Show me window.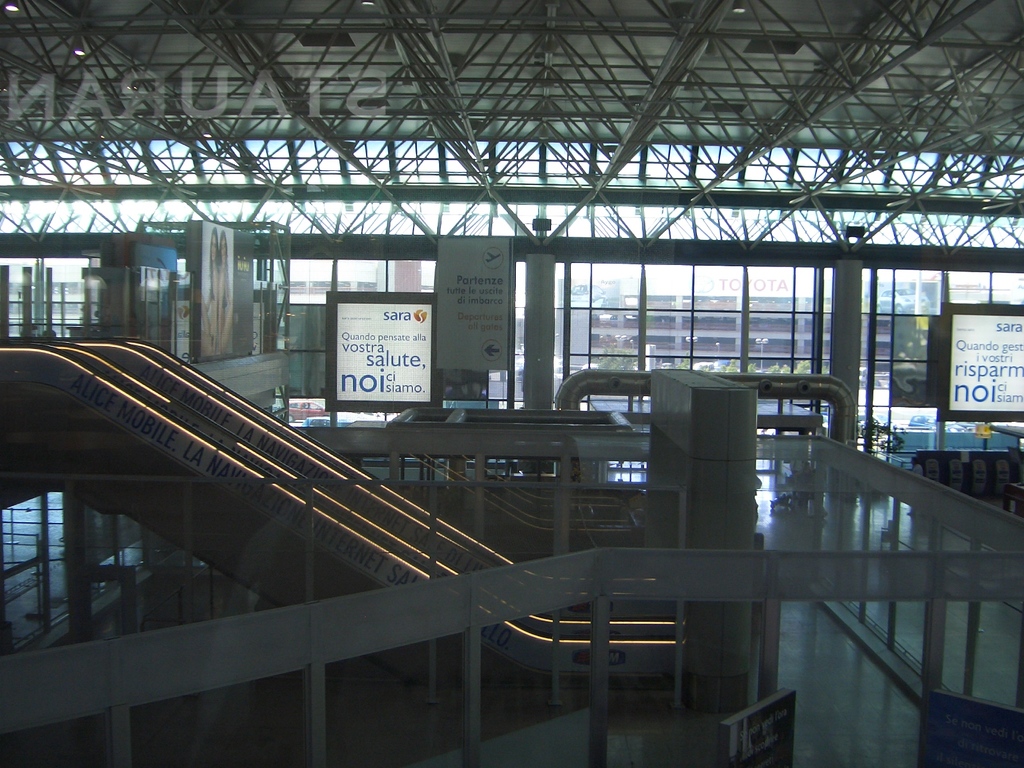
window is here: [left=1, top=140, right=1023, bottom=447].
